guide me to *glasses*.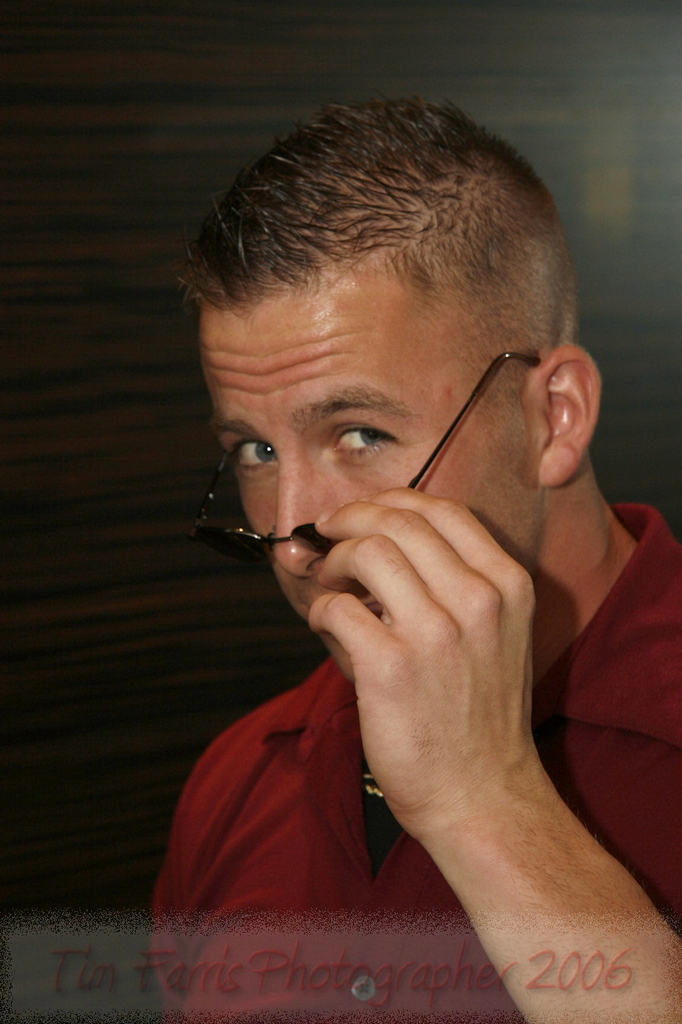
Guidance: l=193, t=349, r=543, b=575.
